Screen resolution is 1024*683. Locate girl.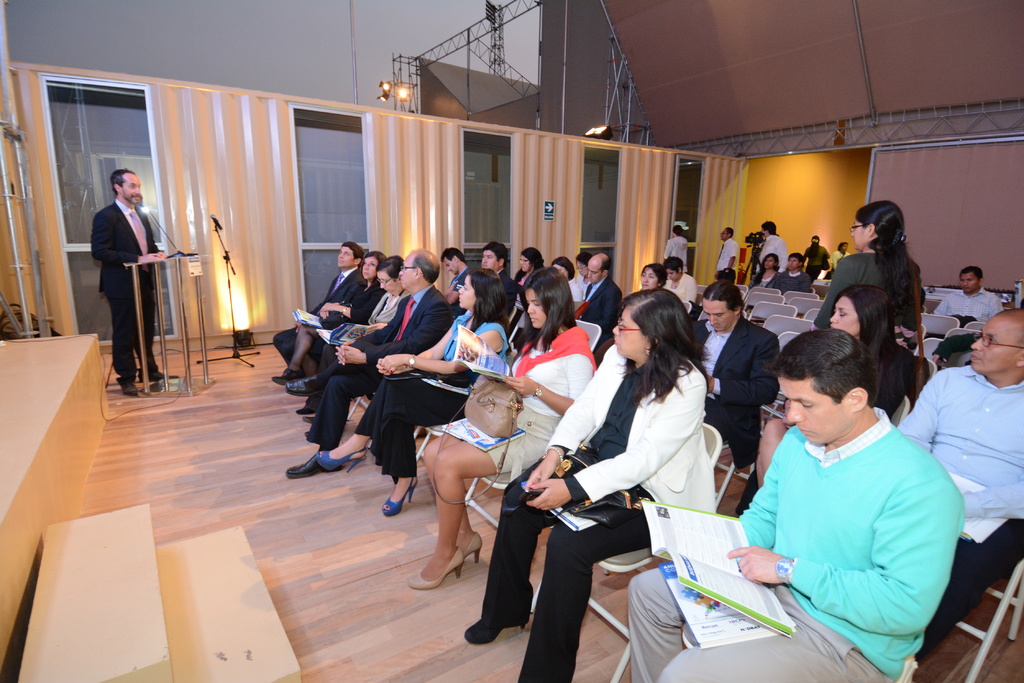
{"left": 742, "top": 289, "right": 918, "bottom": 489}.
